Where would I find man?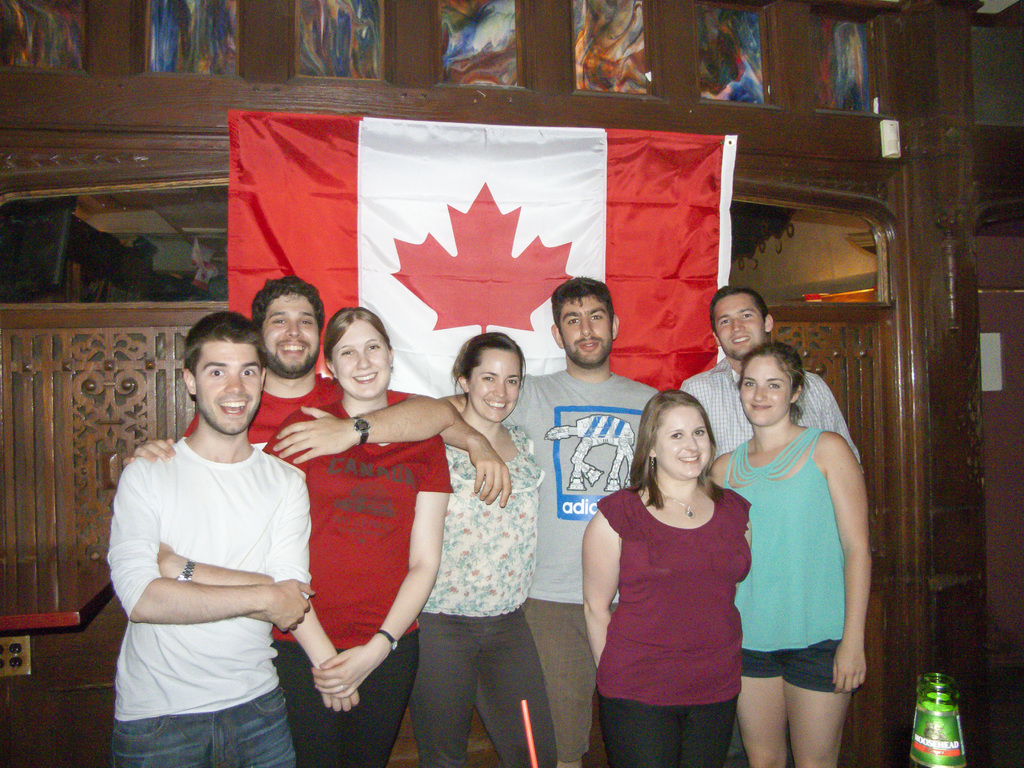
At 92:293:345:760.
